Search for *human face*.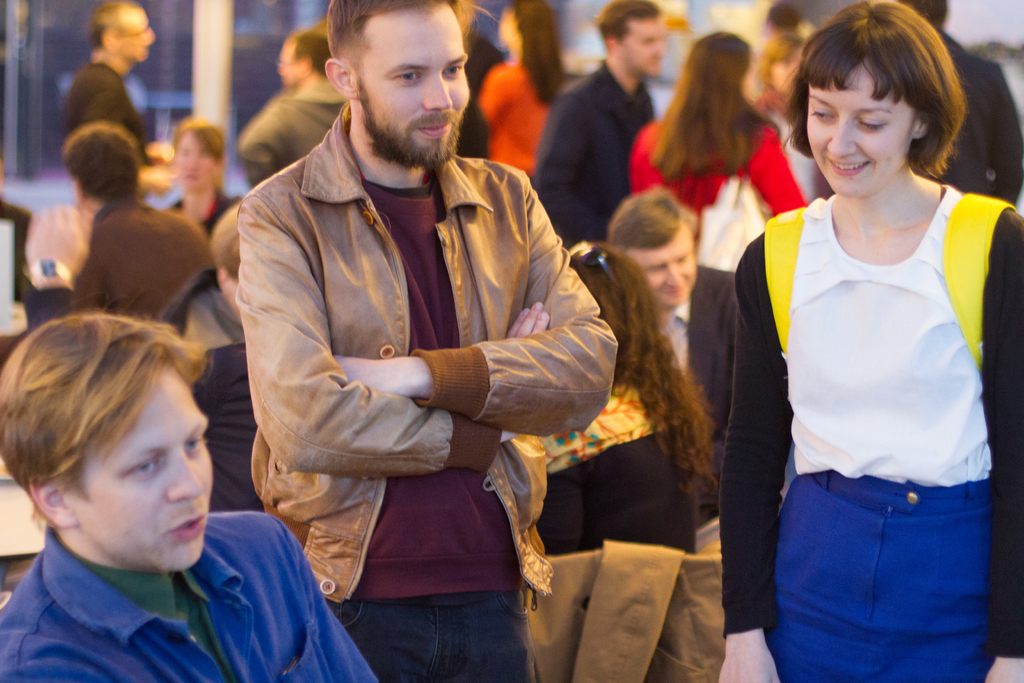
Found at <bbox>74, 369, 220, 575</bbox>.
